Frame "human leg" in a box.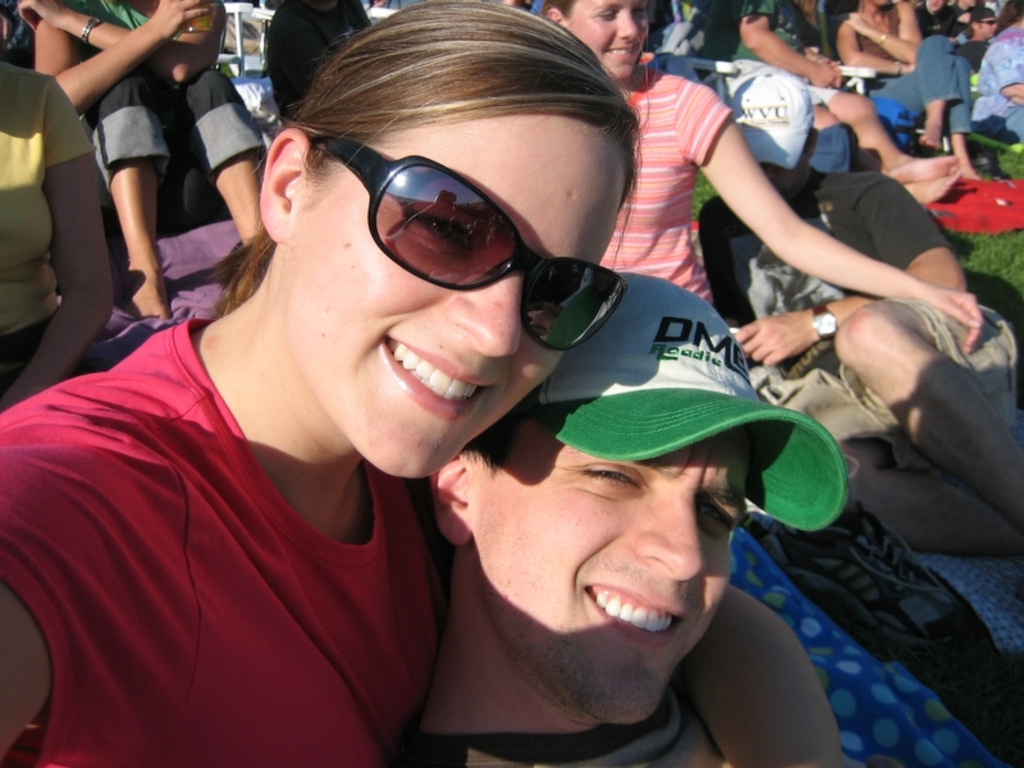
x1=823, y1=298, x2=1023, y2=526.
